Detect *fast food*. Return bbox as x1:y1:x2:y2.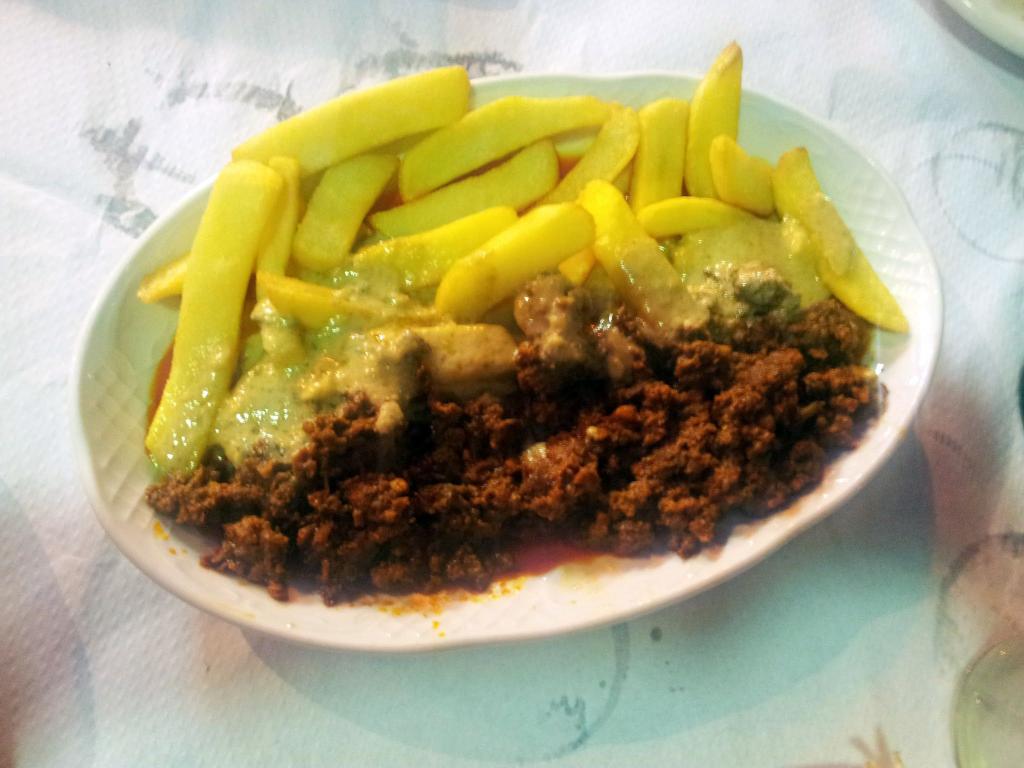
148:49:925:614.
